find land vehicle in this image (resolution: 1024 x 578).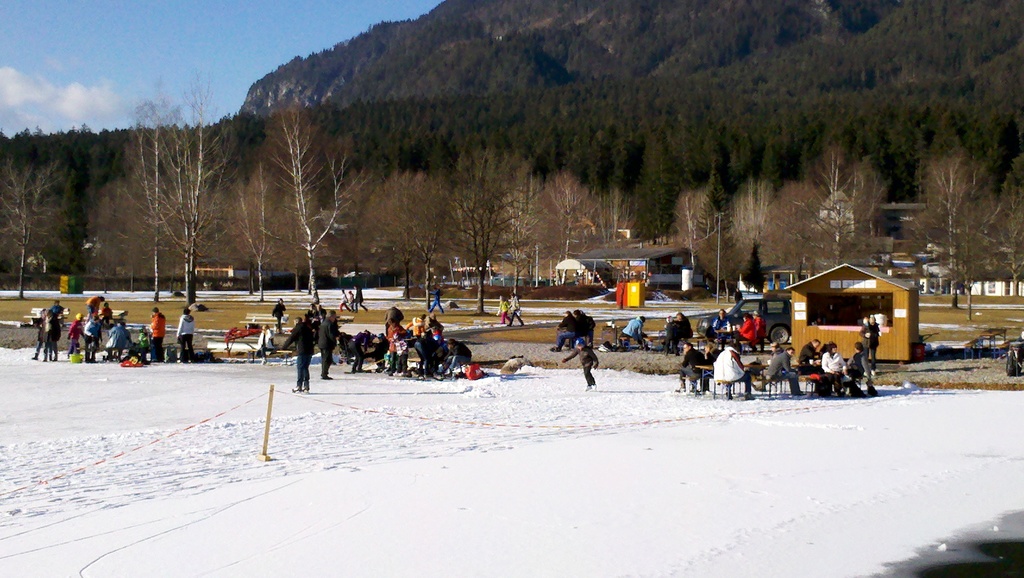
[x1=696, y1=292, x2=790, y2=340].
